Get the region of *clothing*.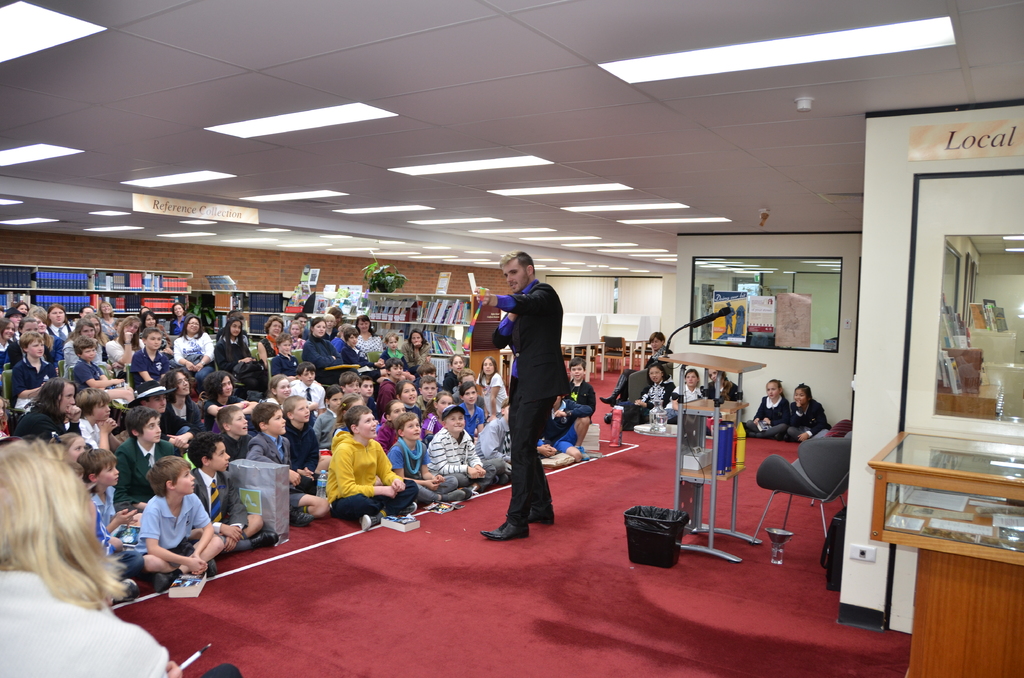
bbox=[15, 353, 54, 407].
